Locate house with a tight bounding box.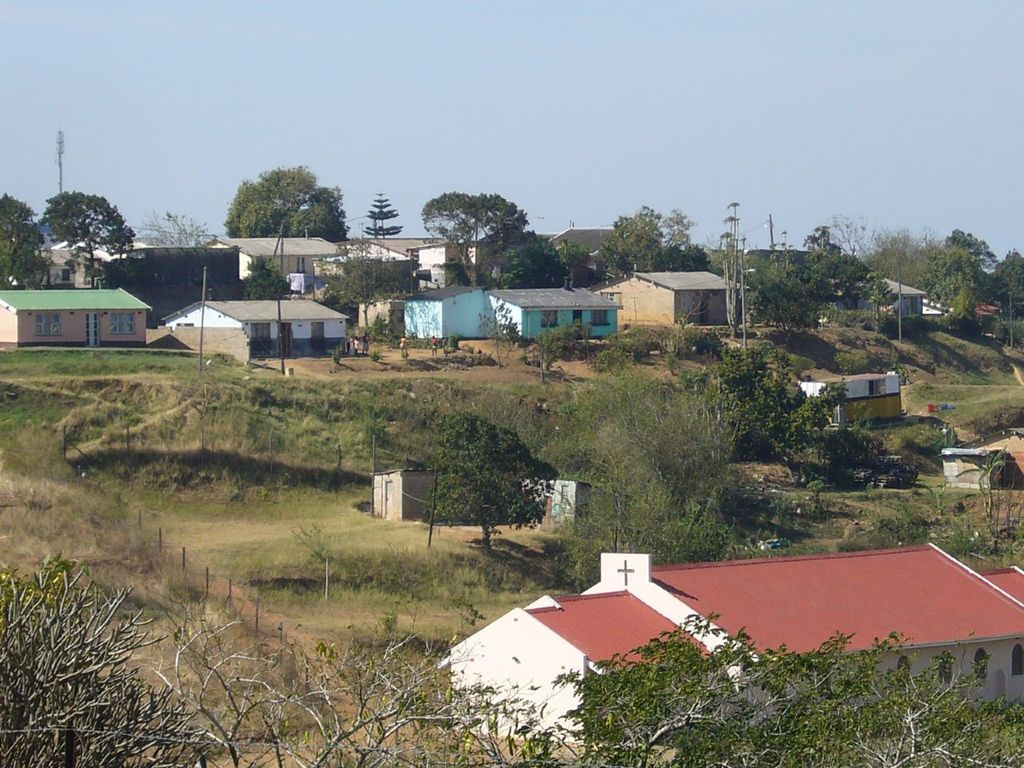
bbox(547, 224, 615, 262).
